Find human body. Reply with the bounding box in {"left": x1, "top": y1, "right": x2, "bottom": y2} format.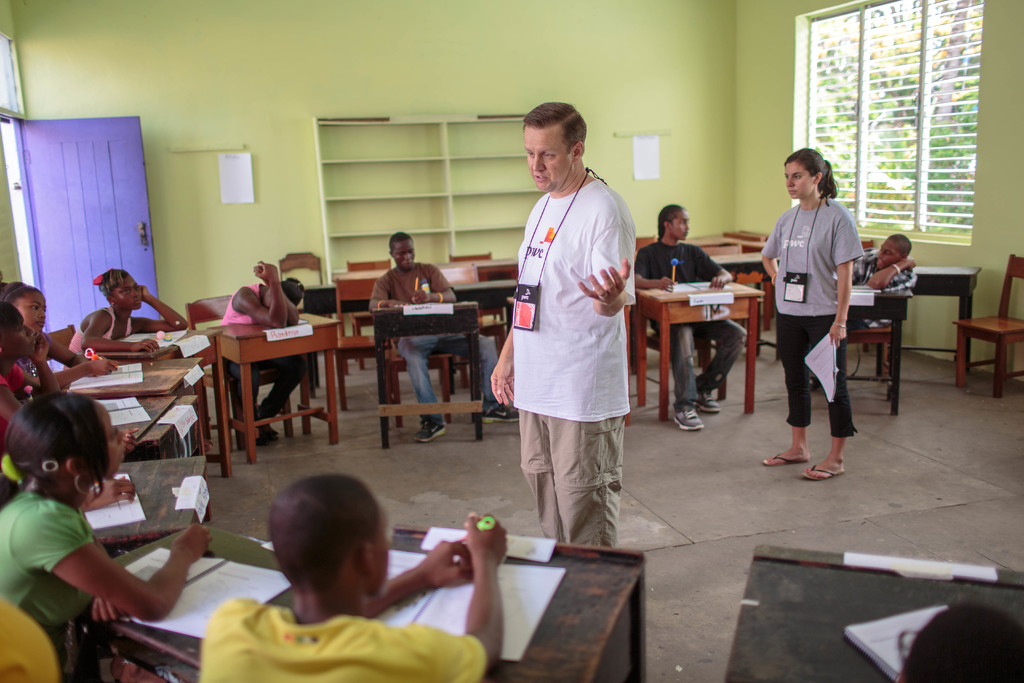
{"left": 0, "top": 299, "right": 58, "bottom": 435}.
